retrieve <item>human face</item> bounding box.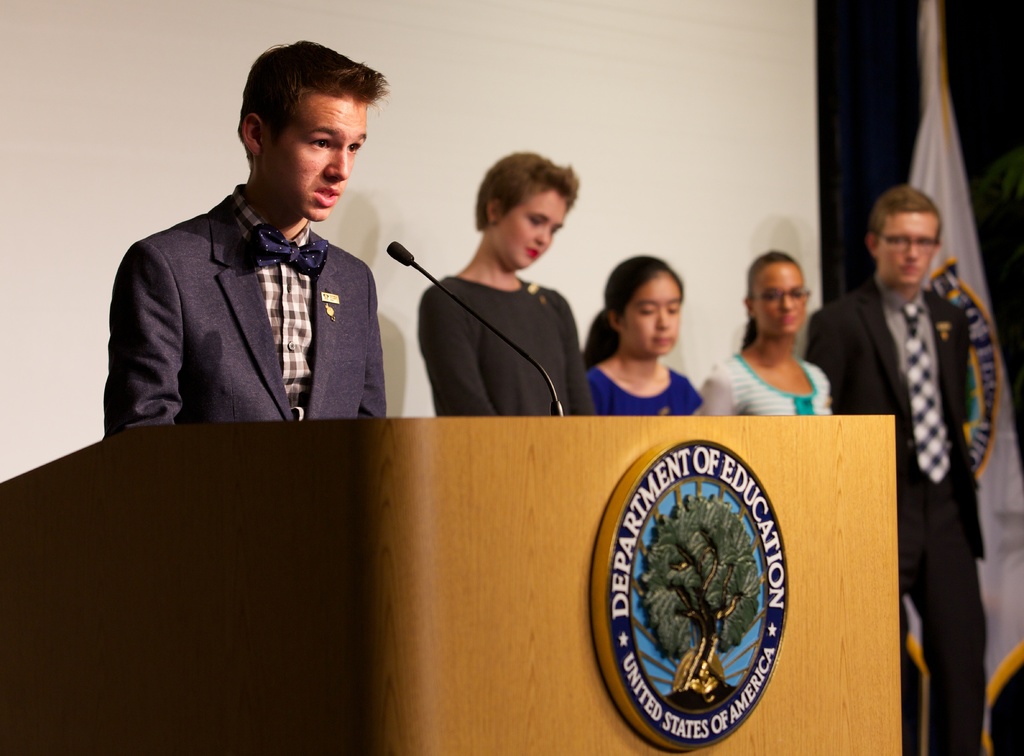
Bounding box: pyautogui.locateOnScreen(623, 275, 682, 353).
